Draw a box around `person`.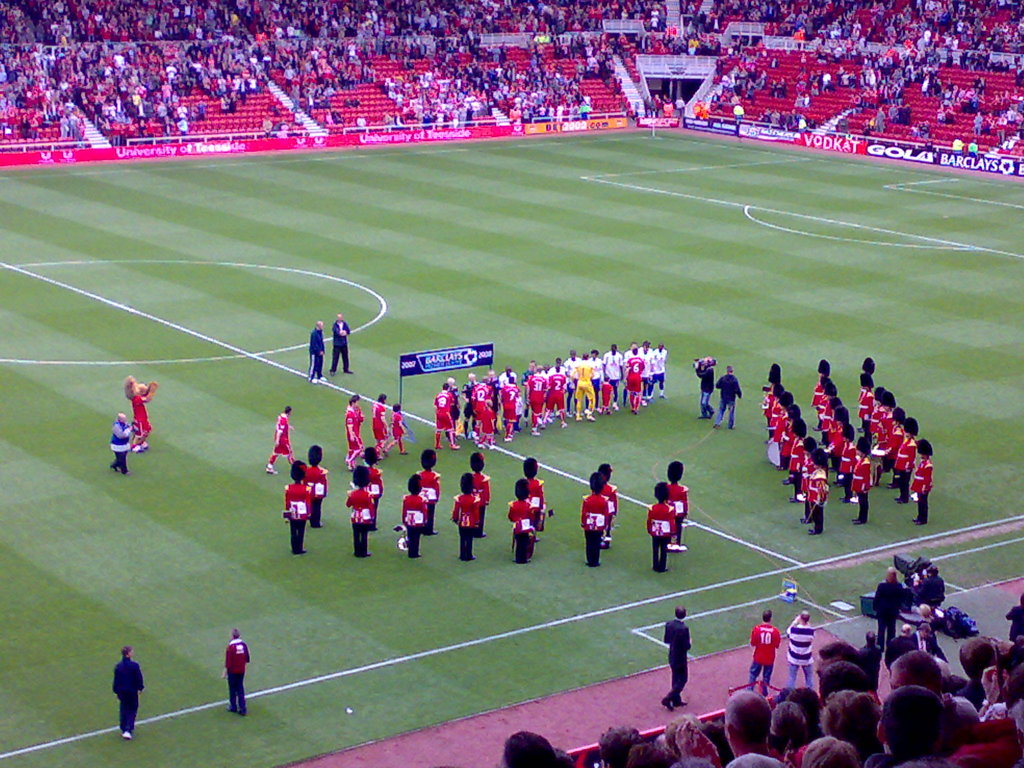
[x1=783, y1=609, x2=817, y2=695].
